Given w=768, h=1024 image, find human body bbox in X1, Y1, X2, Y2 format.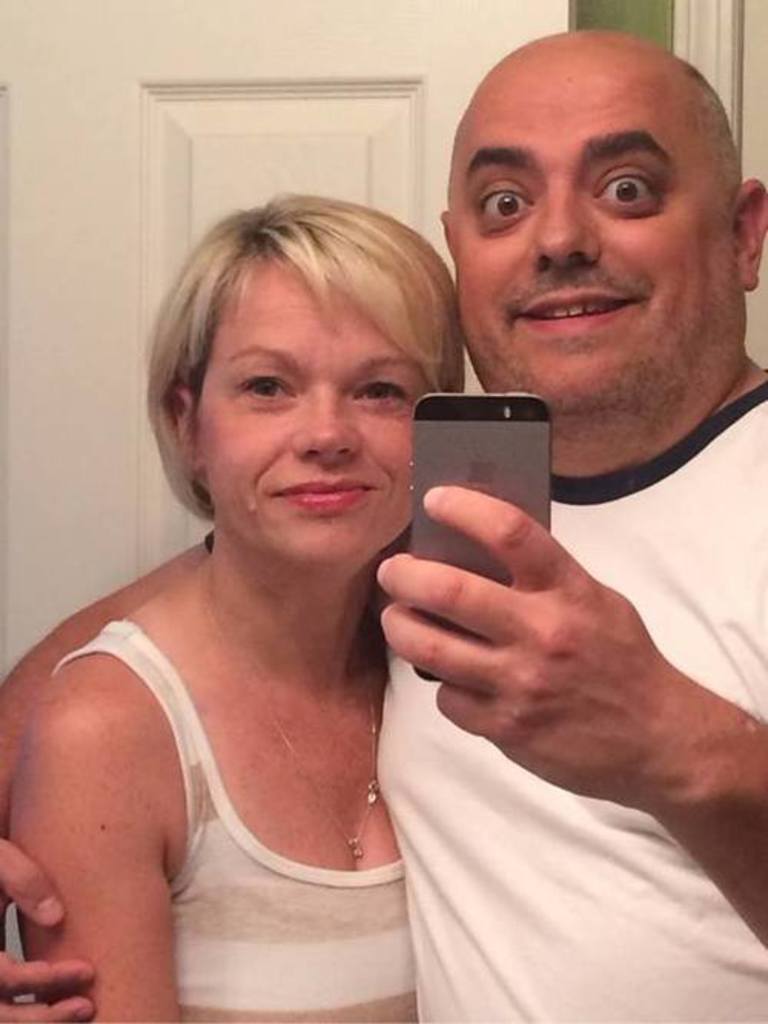
20, 189, 416, 1022.
